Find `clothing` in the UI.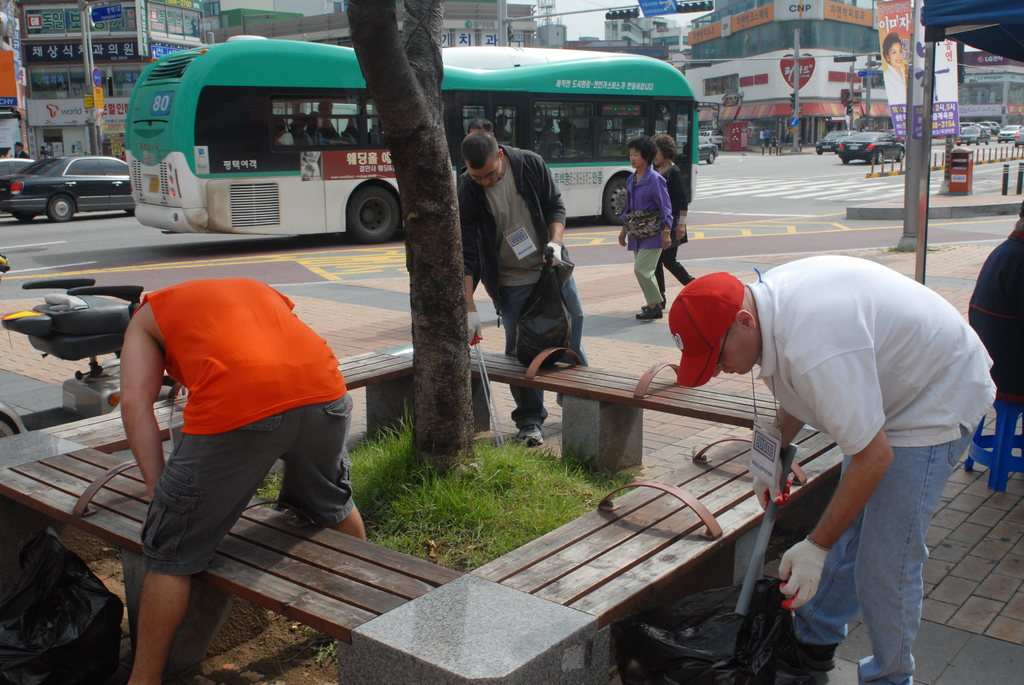
UI element at 658, 235, 697, 281.
